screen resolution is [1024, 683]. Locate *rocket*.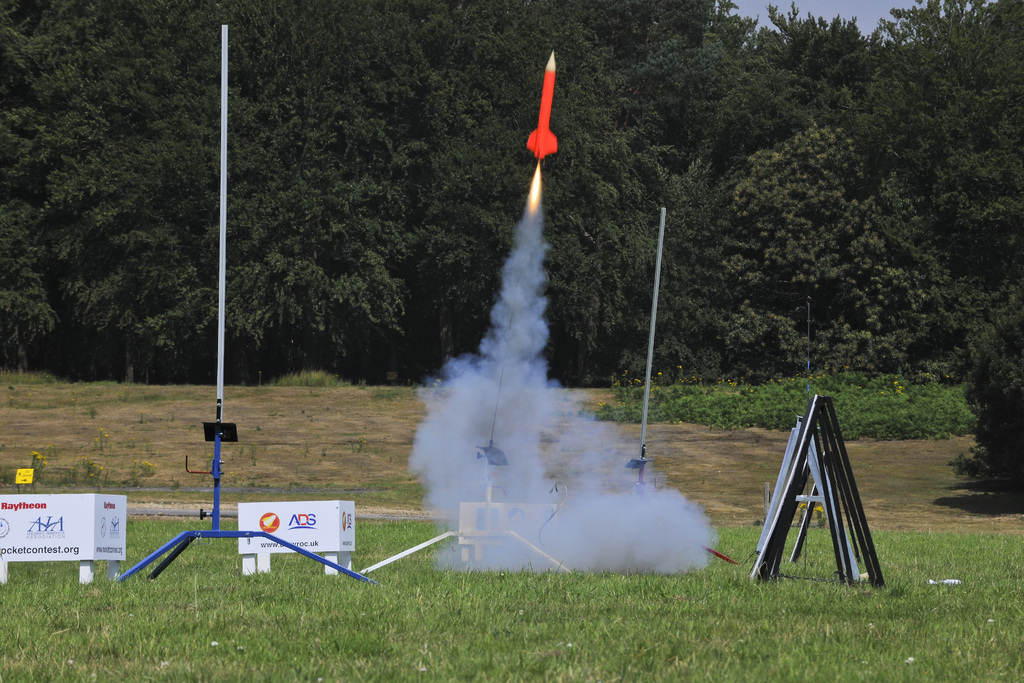
BBox(525, 51, 556, 158).
